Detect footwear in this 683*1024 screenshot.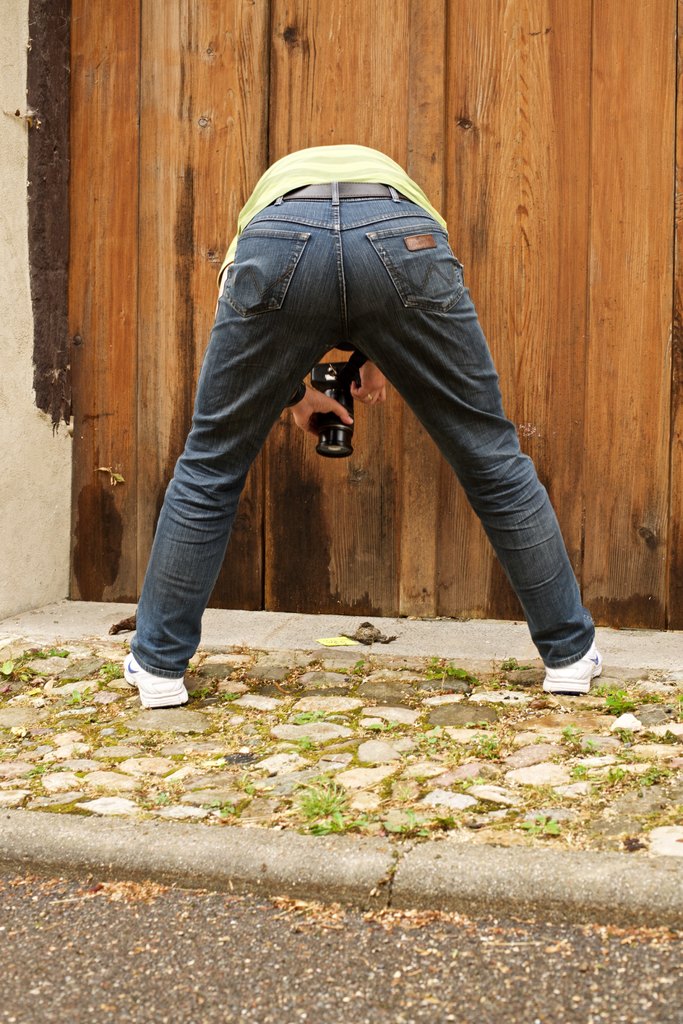
Detection: 540/644/603/693.
